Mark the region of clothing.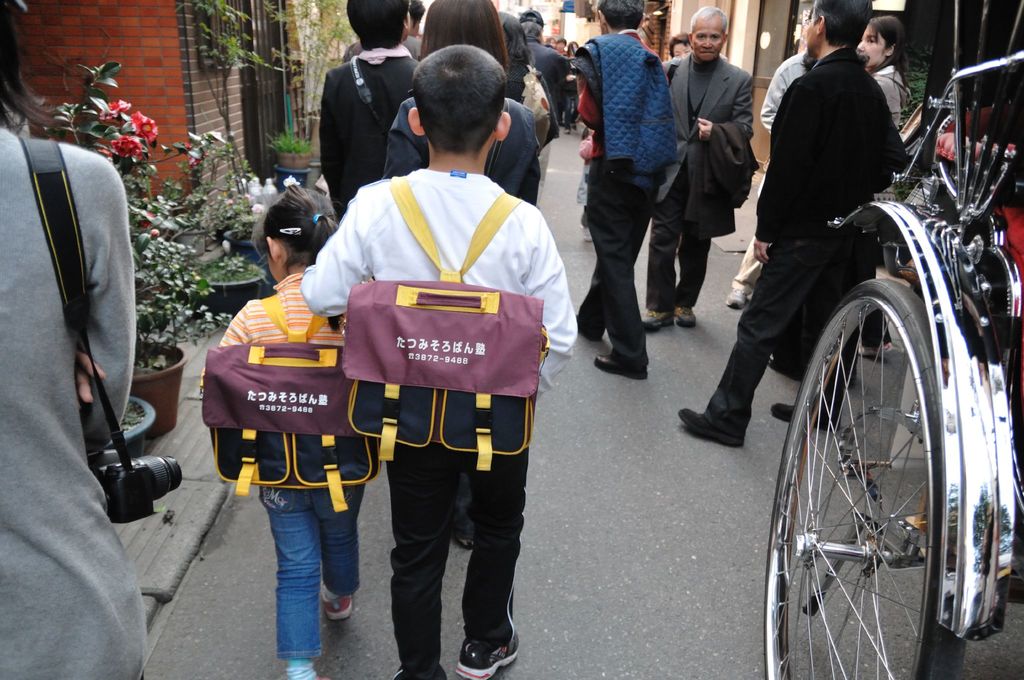
Region: locate(505, 57, 548, 147).
